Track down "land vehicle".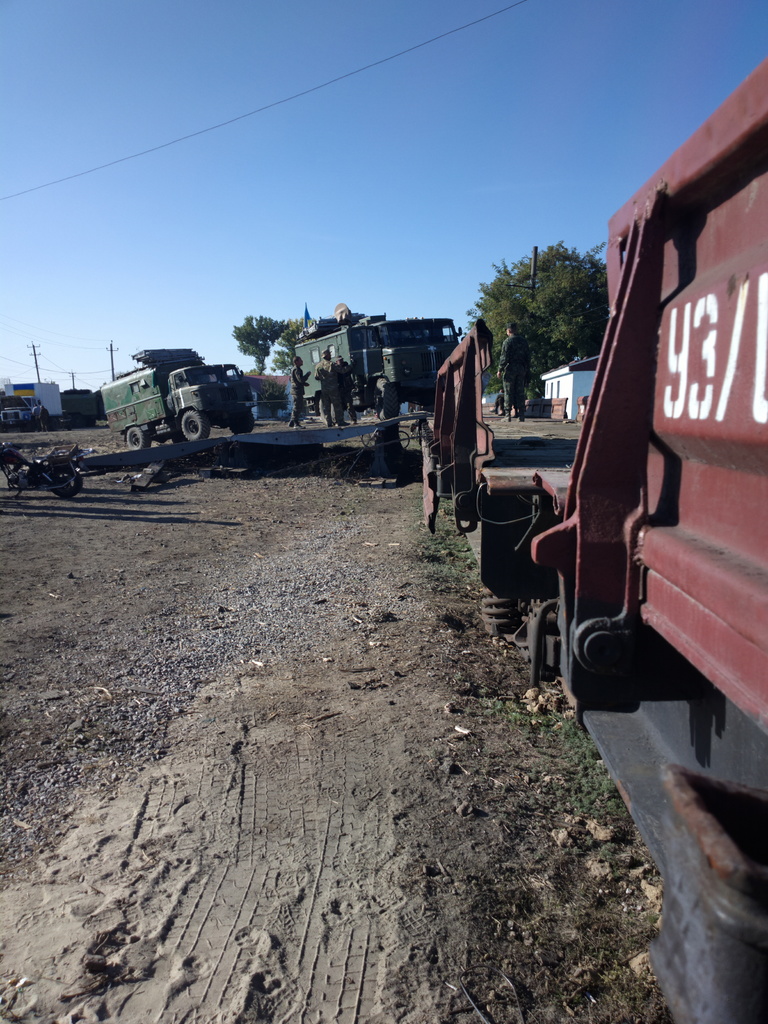
Tracked to <bbox>98, 367, 253, 446</bbox>.
